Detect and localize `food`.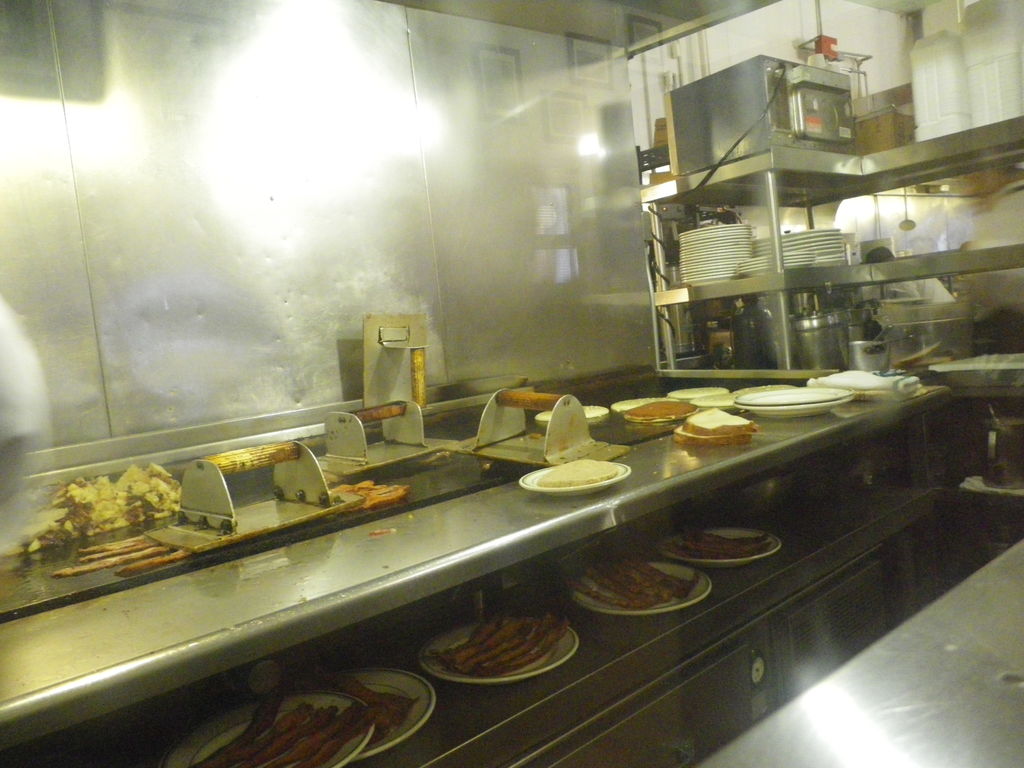
Localized at detection(625, 400, 694, 420).
